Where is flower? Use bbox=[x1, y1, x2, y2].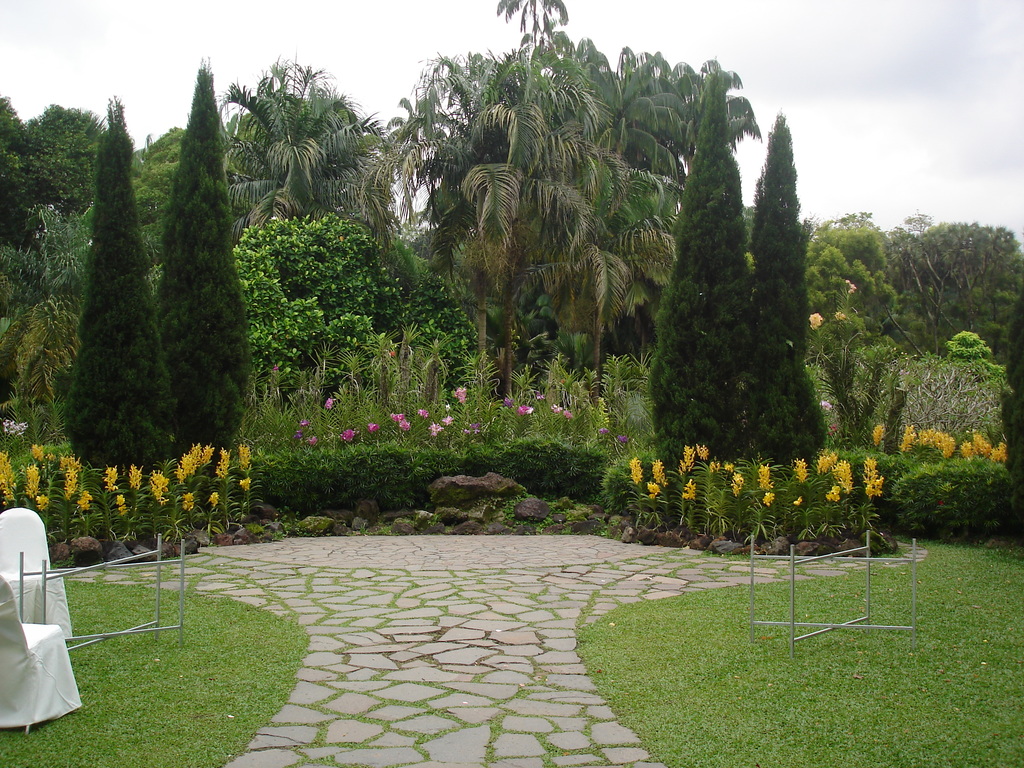
bbox=[757, 466, 776, 486].
